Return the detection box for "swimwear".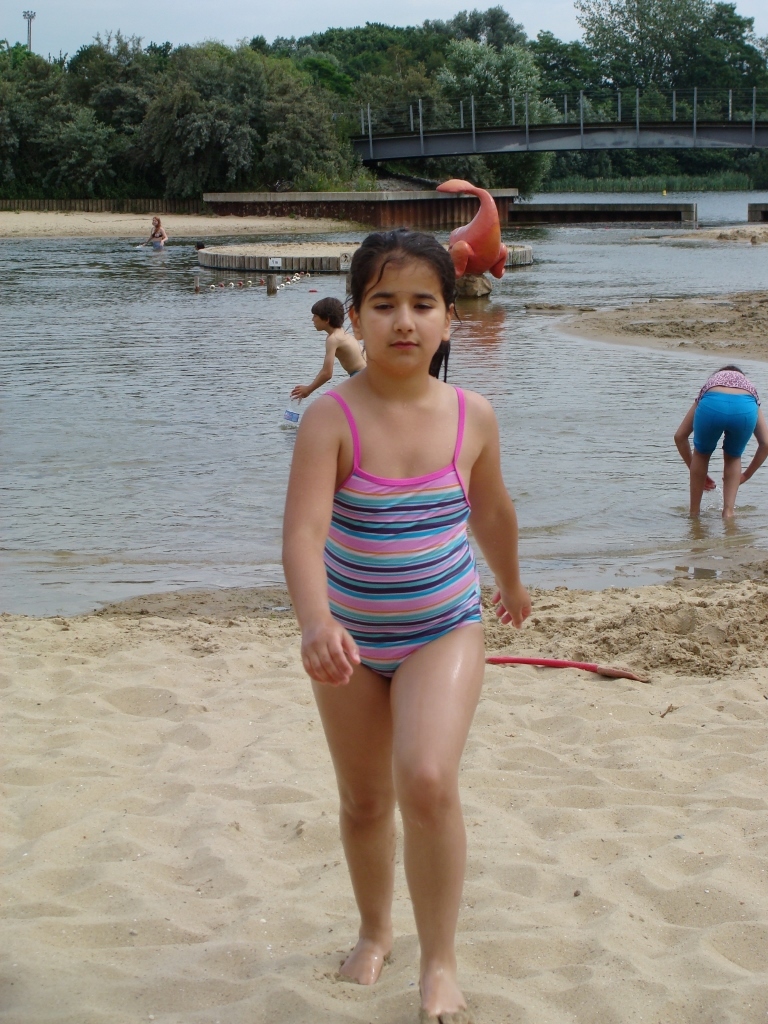
318,392,484,676.
